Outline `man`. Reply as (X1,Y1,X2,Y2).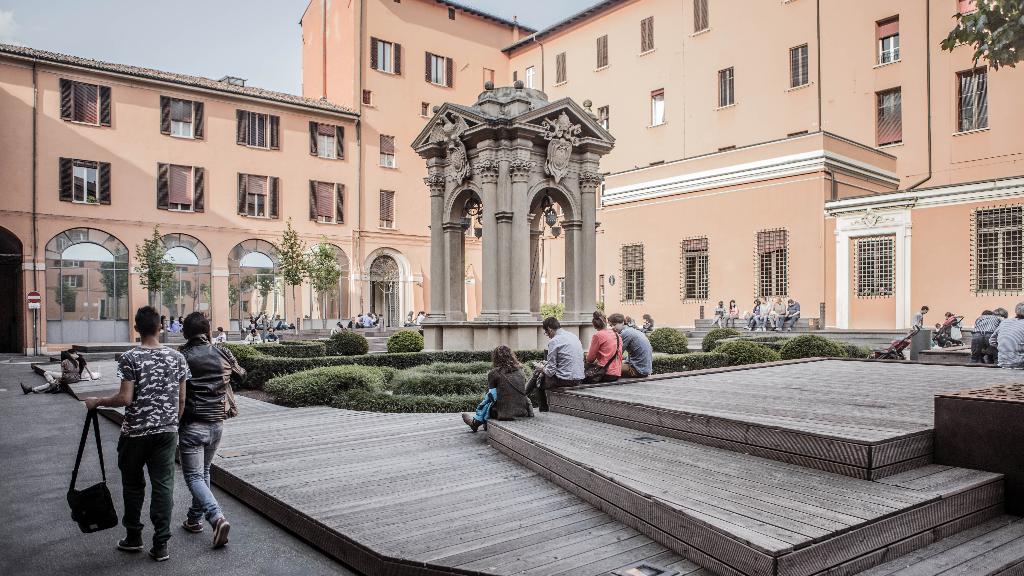
(774,296,801,332).
